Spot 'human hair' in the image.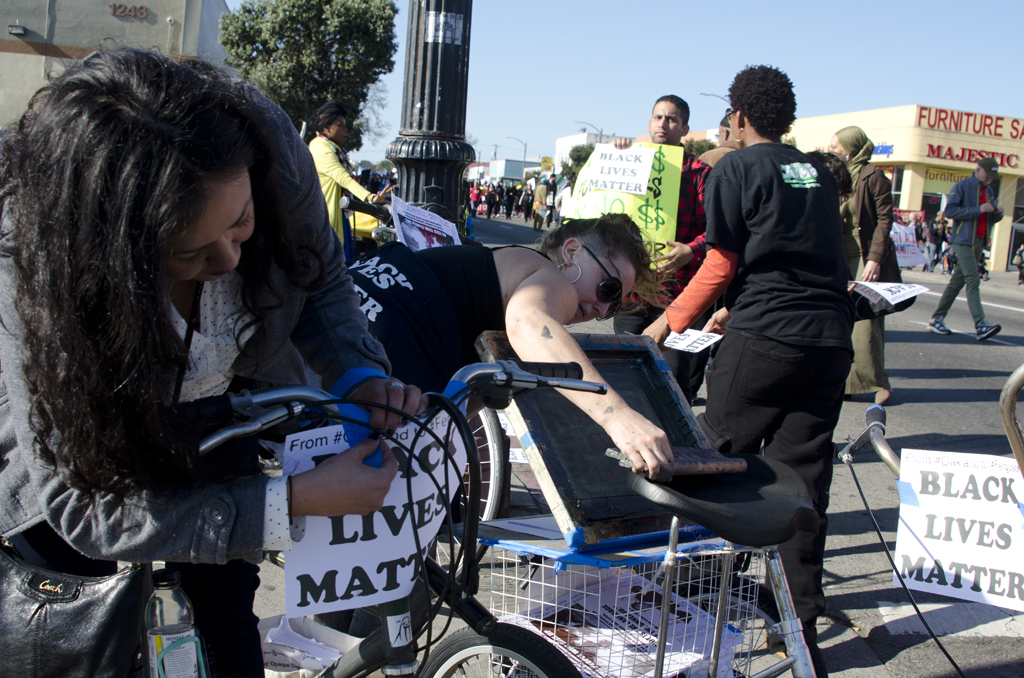
'human hair' found at (x1=7, y1=36, x2=384, y2=425).
